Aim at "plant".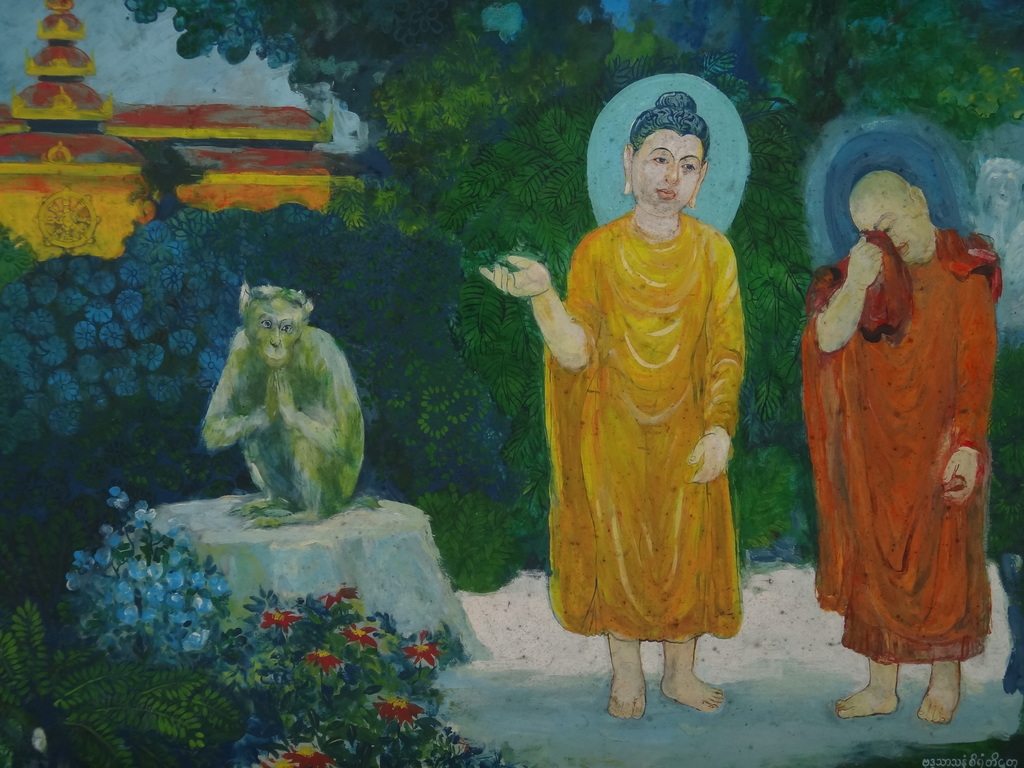
Aimed at <bbox>215, 588, 525, 767</bbox>.
